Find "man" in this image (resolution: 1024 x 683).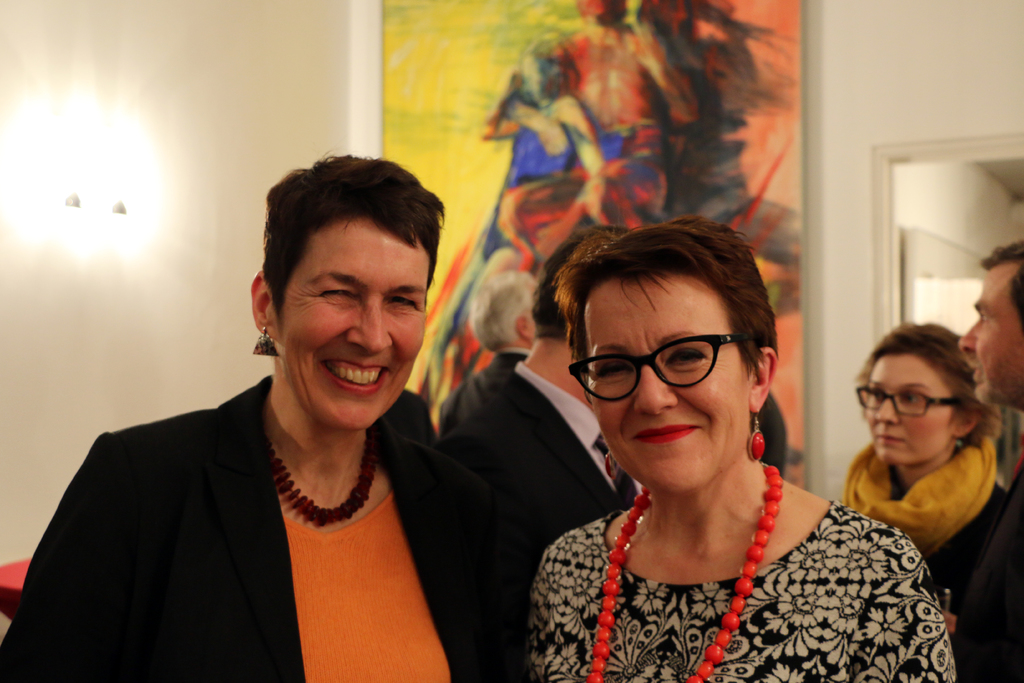
(left=961, top=241, right=1023, bottom=682).
